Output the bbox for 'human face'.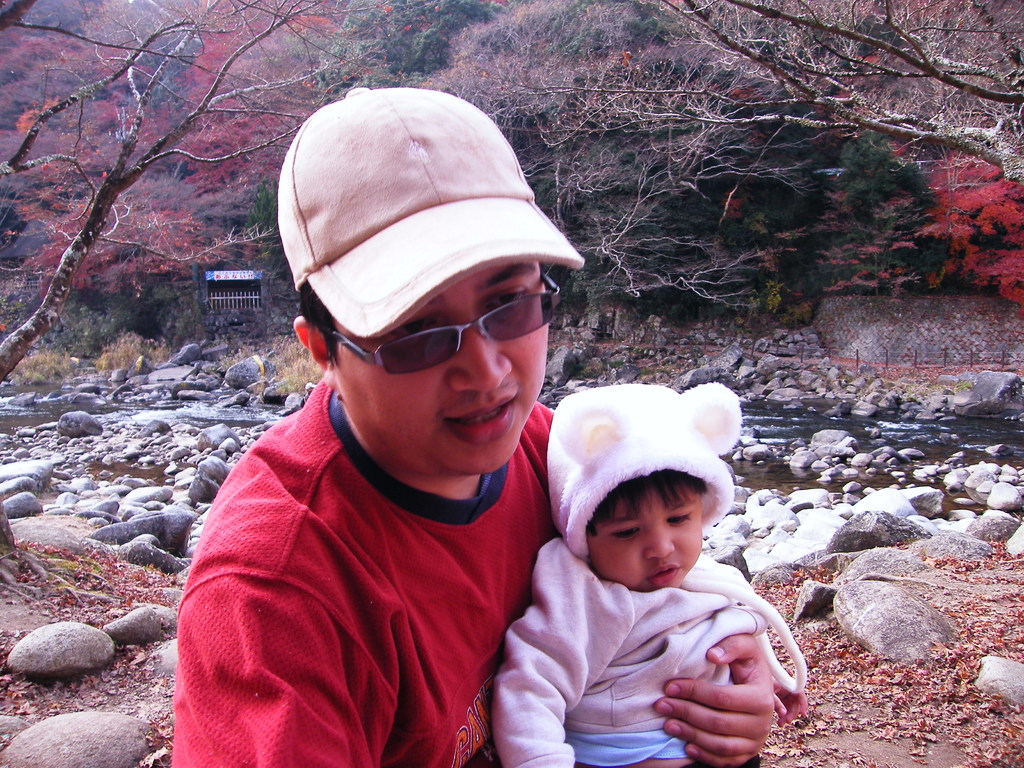
box(588, 490, 703, 587).
